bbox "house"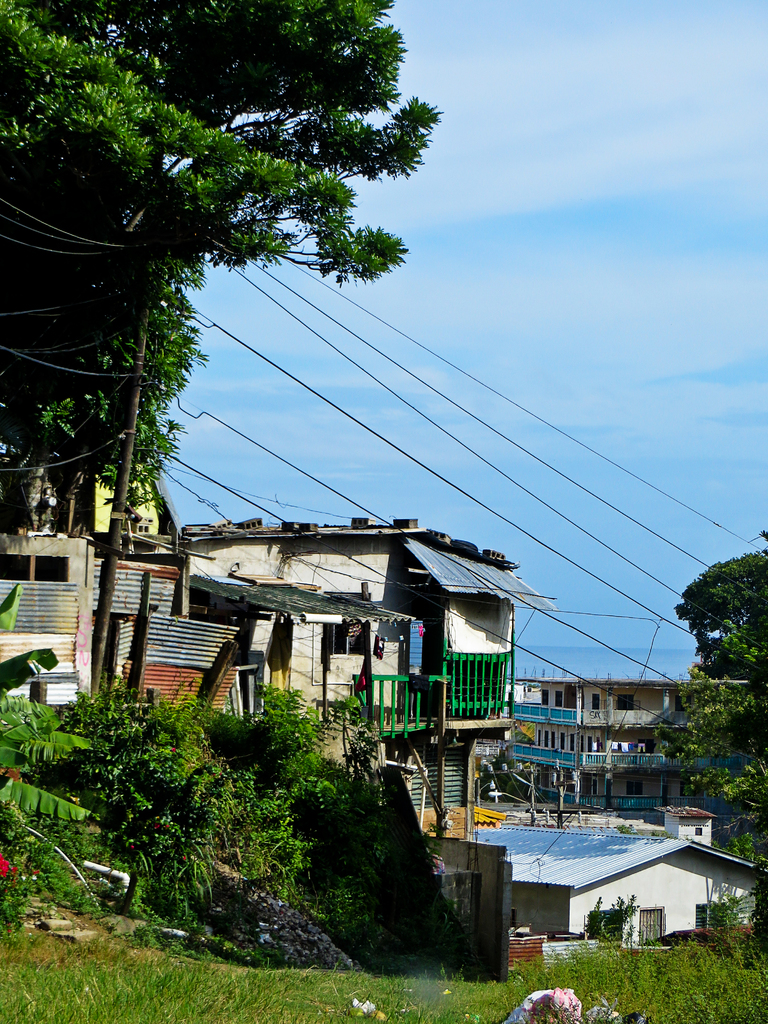
bbox=(0, 444, 173, 542)
